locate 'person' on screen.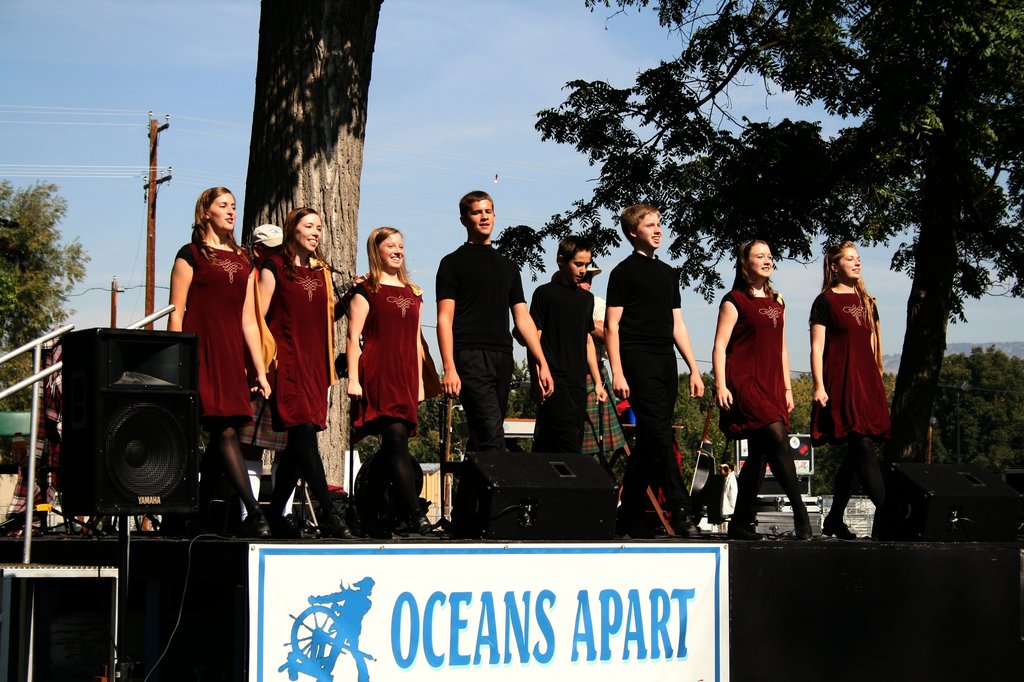
On screen at Rect(1, 324, 157, 539).
